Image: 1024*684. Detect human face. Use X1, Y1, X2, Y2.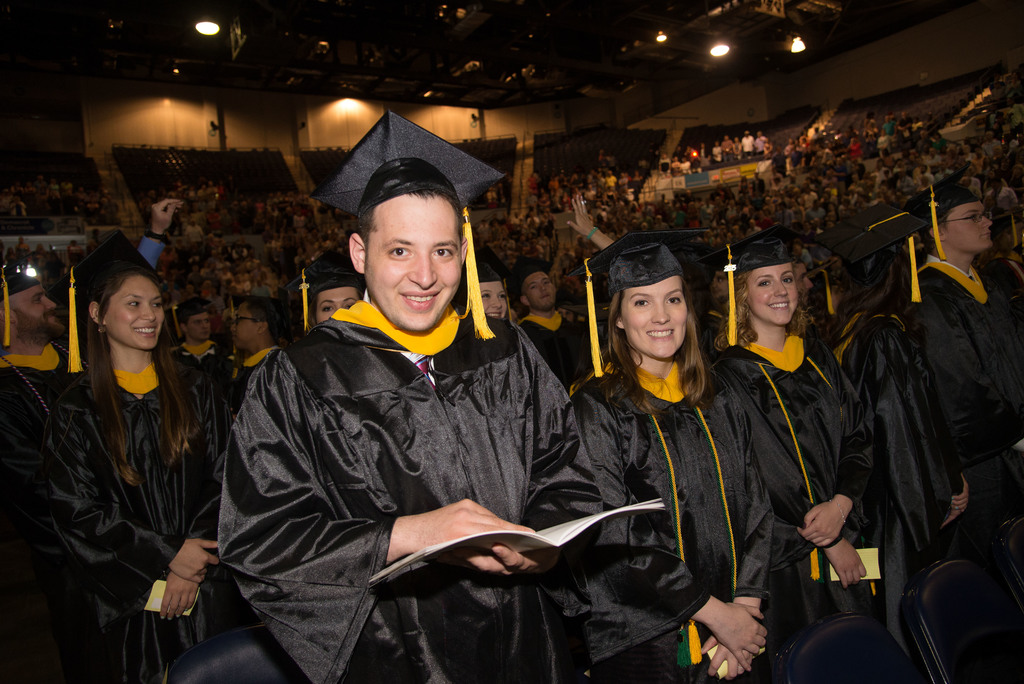
947, 198, 996, 252.
